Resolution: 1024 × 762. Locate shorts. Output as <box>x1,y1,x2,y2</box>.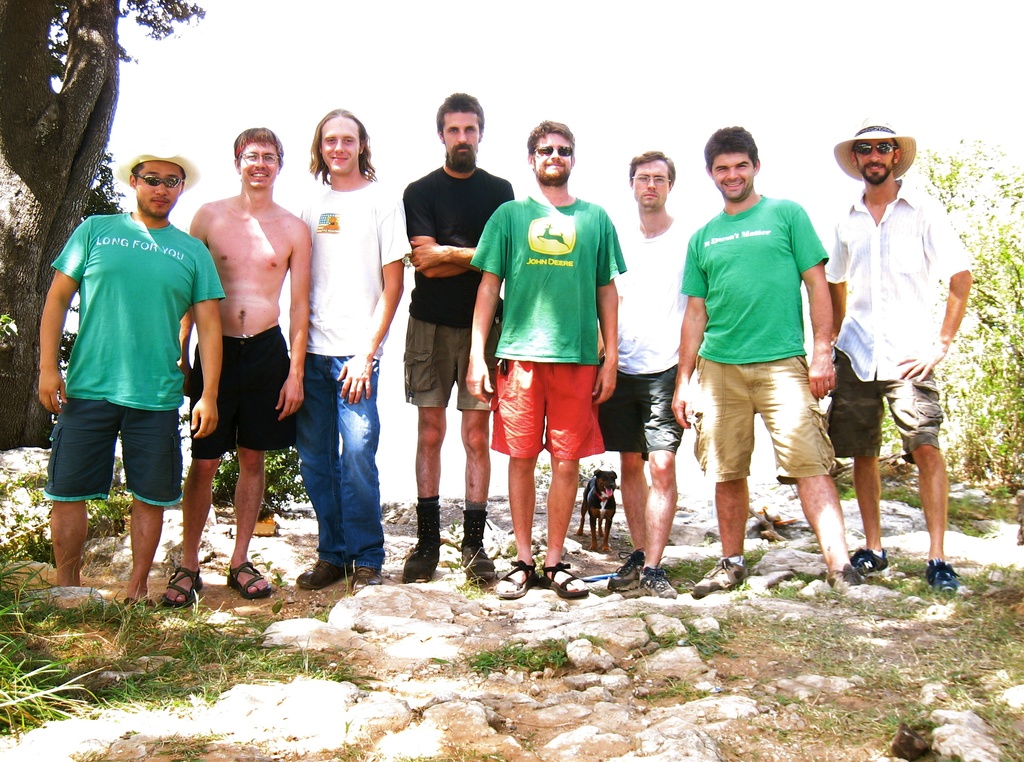
<box>680,359,829,483</box>.
